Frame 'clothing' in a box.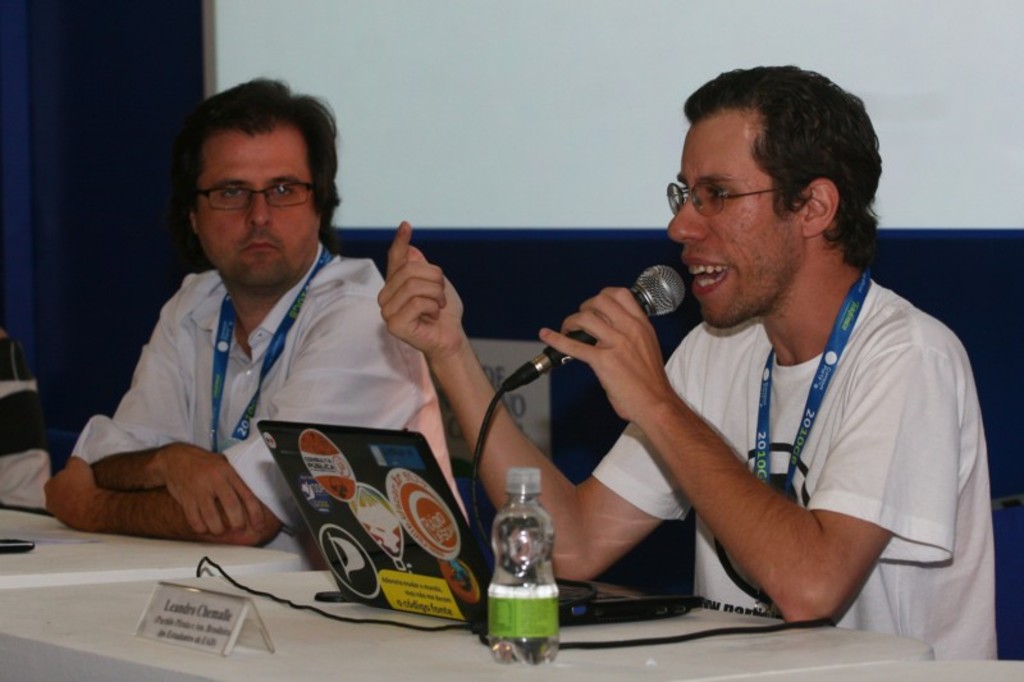
[0, 333, 51, 508].
